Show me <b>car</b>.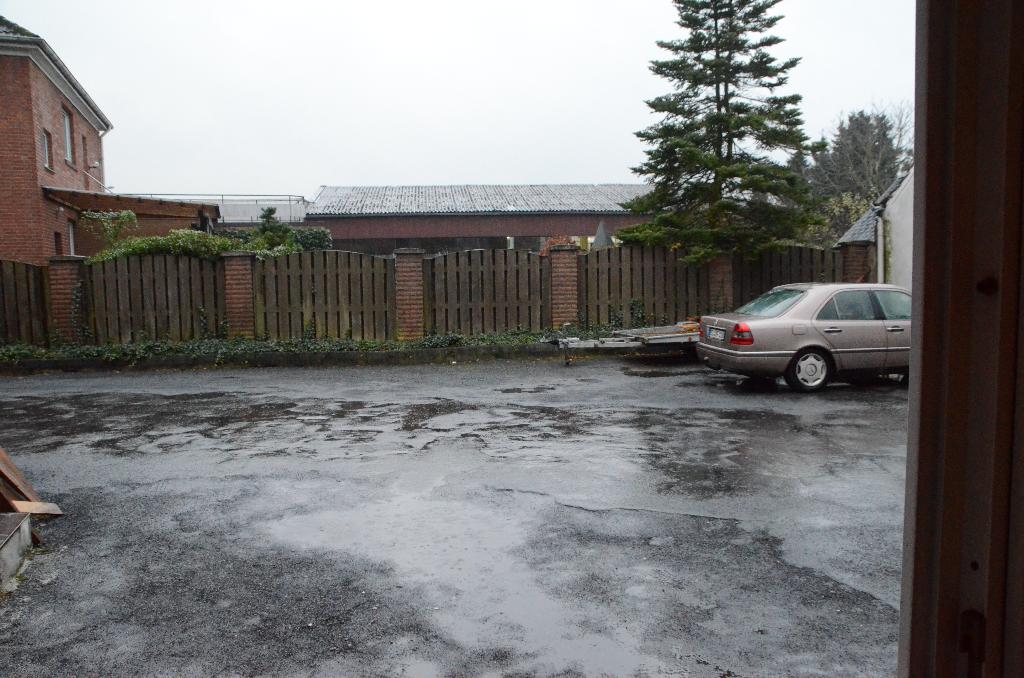
<b>car</b> is here: bbox(696, 280, 910, 389).
